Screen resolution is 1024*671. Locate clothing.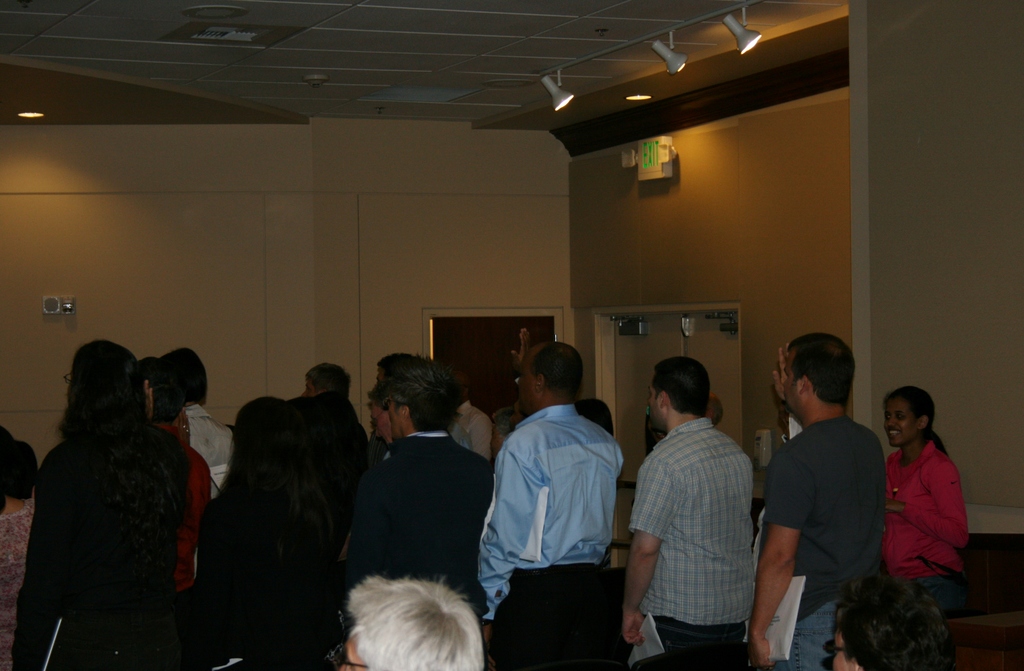
left=180, top=401, right=240, bottom=508.
